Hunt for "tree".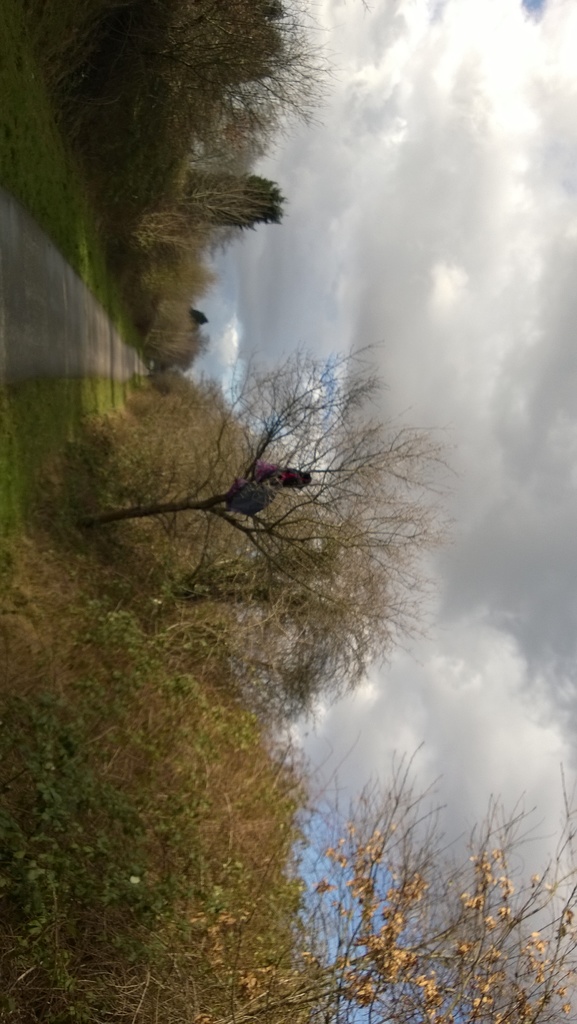
Hunted down at x1=70 y1=343 x2=443 y2=698.
